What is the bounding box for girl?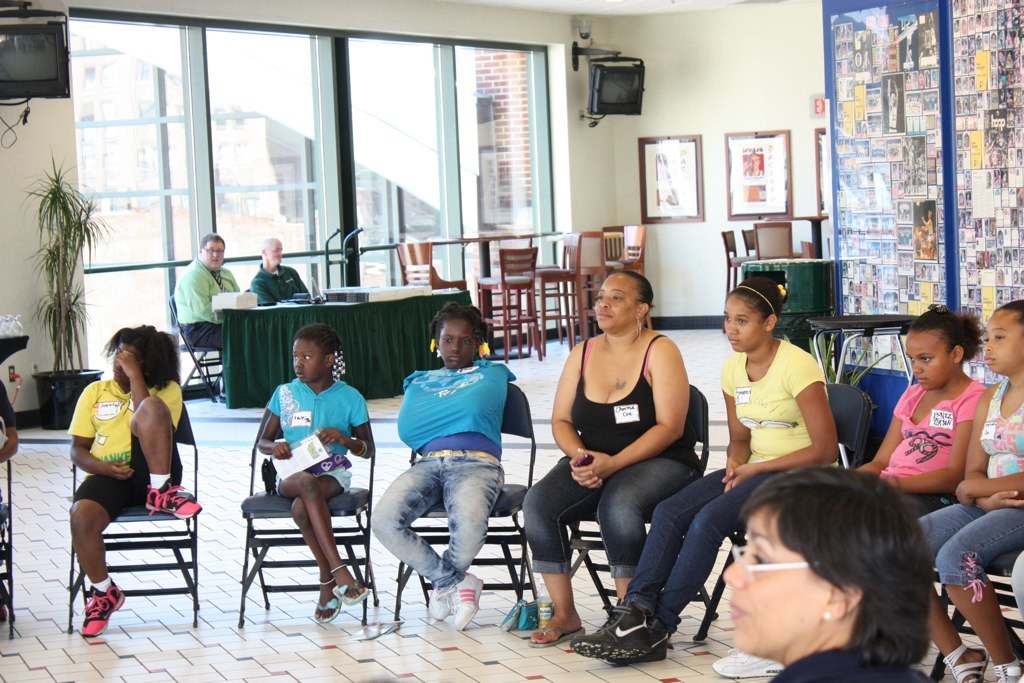
851,300,985,517.
